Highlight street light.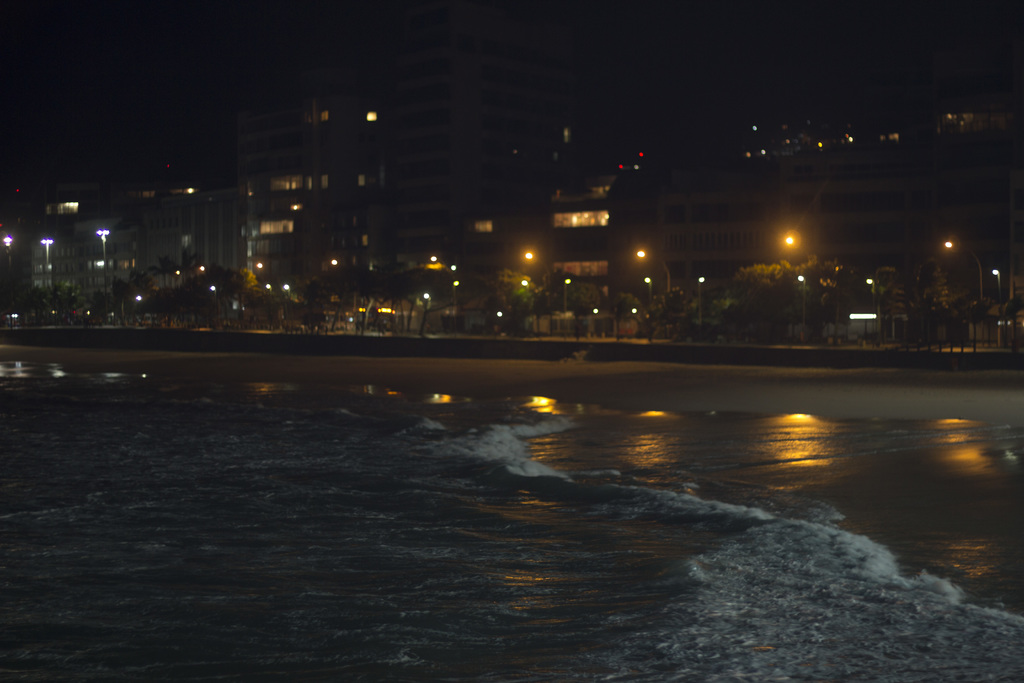
Highlighted region: 793:276:811:329.
